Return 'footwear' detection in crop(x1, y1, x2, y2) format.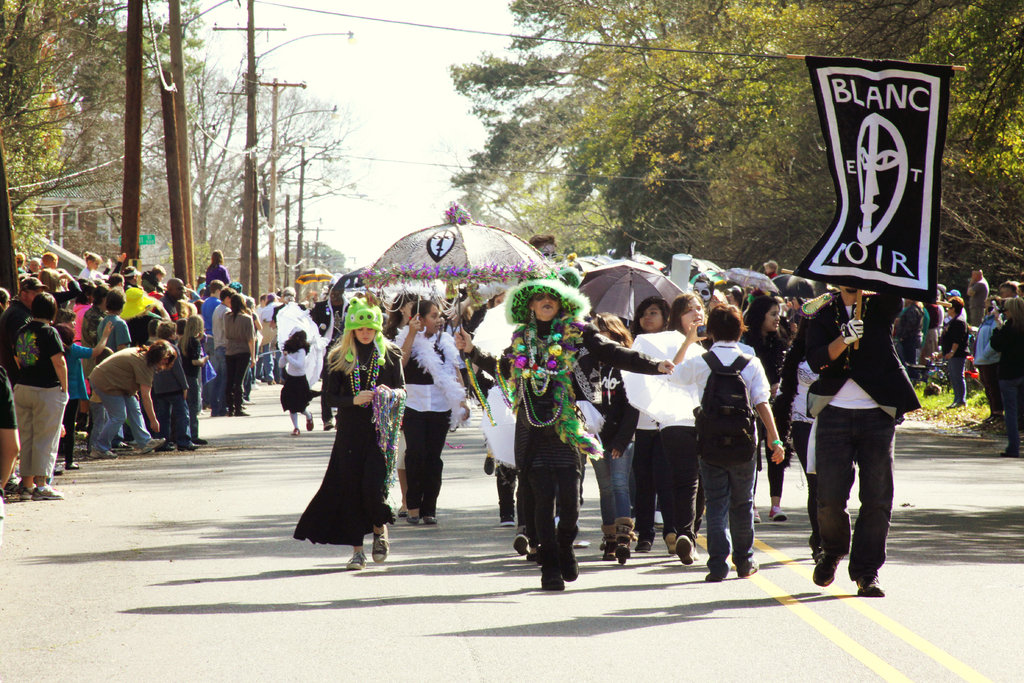
crop(88, 446, 114, 462).
